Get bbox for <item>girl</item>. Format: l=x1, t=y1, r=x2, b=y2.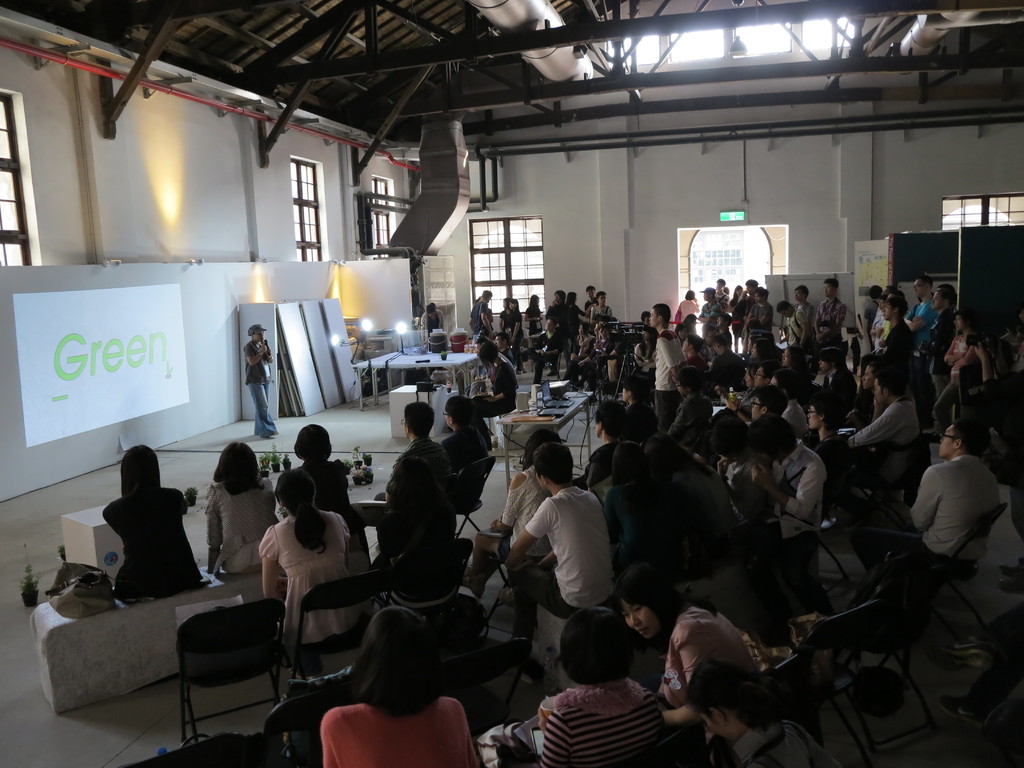
l=559, t=322, r=598, b=390.
